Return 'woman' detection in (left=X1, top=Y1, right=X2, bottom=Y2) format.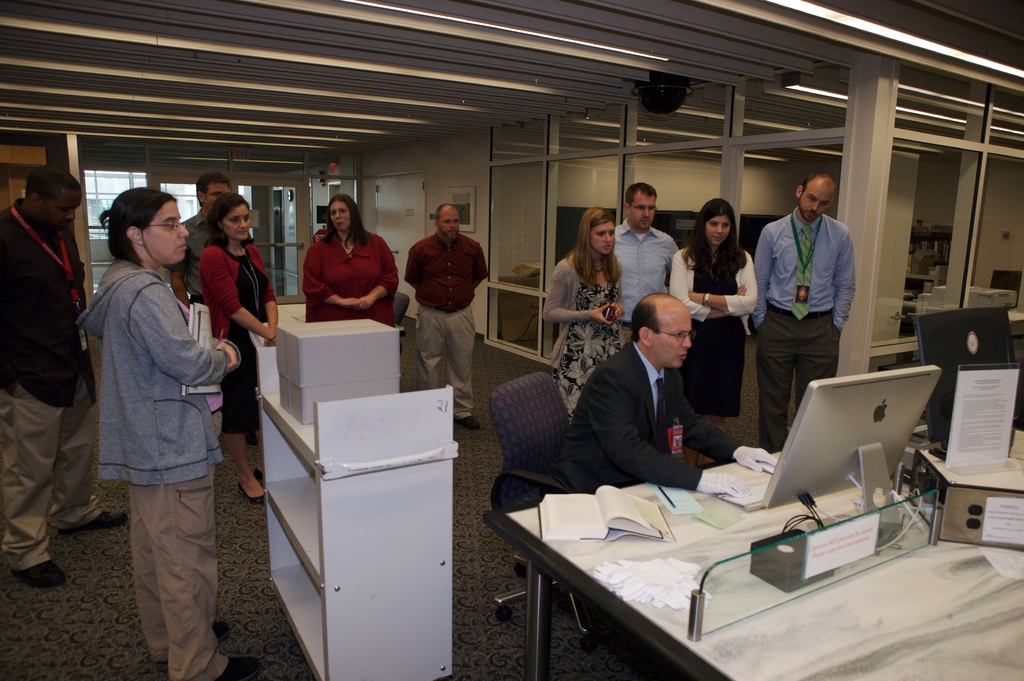
(left=288, top=193, right=388, bottom=325).
